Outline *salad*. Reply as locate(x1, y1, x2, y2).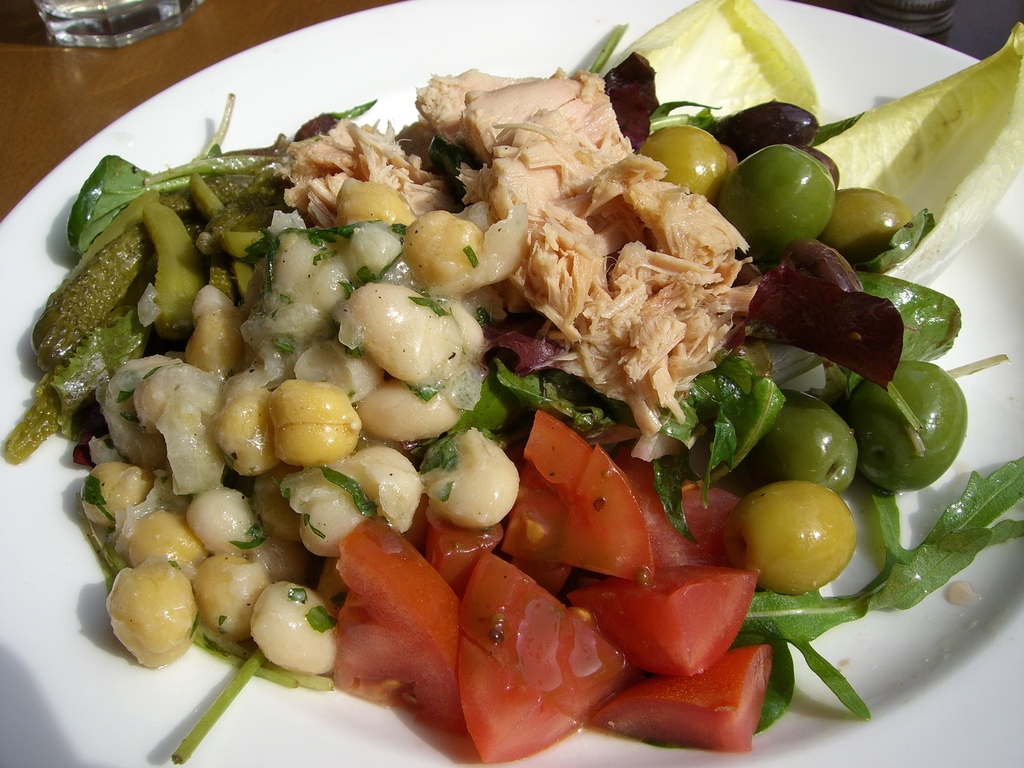
locate(10, 0, 1023, 767).
